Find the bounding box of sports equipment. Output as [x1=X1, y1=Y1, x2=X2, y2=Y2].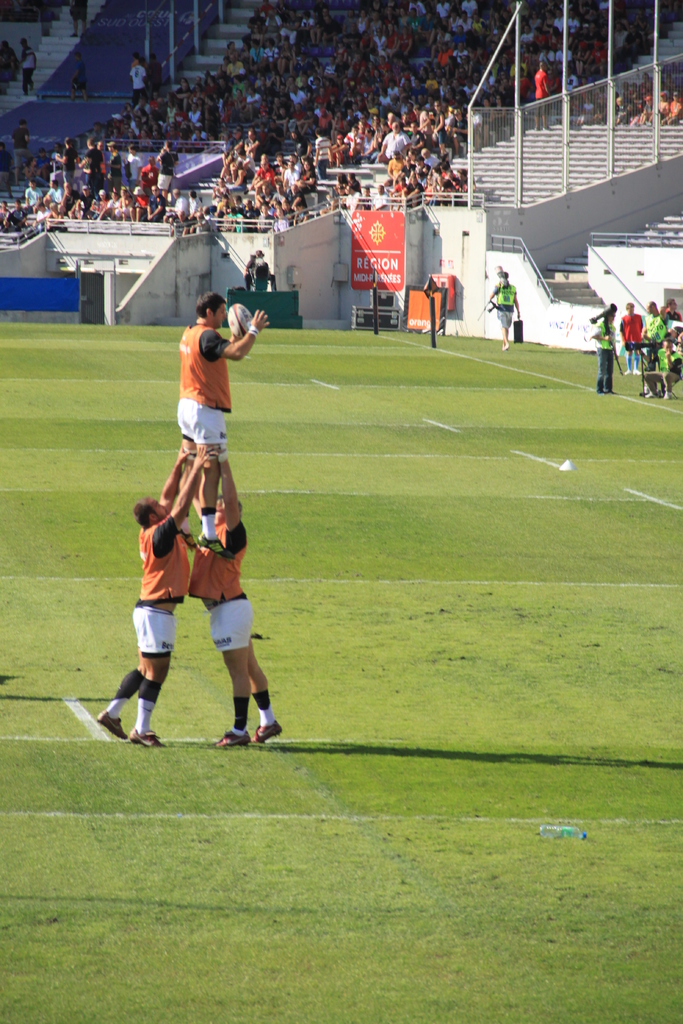
[x1=95, y1=710, x2=127, y2=739].
